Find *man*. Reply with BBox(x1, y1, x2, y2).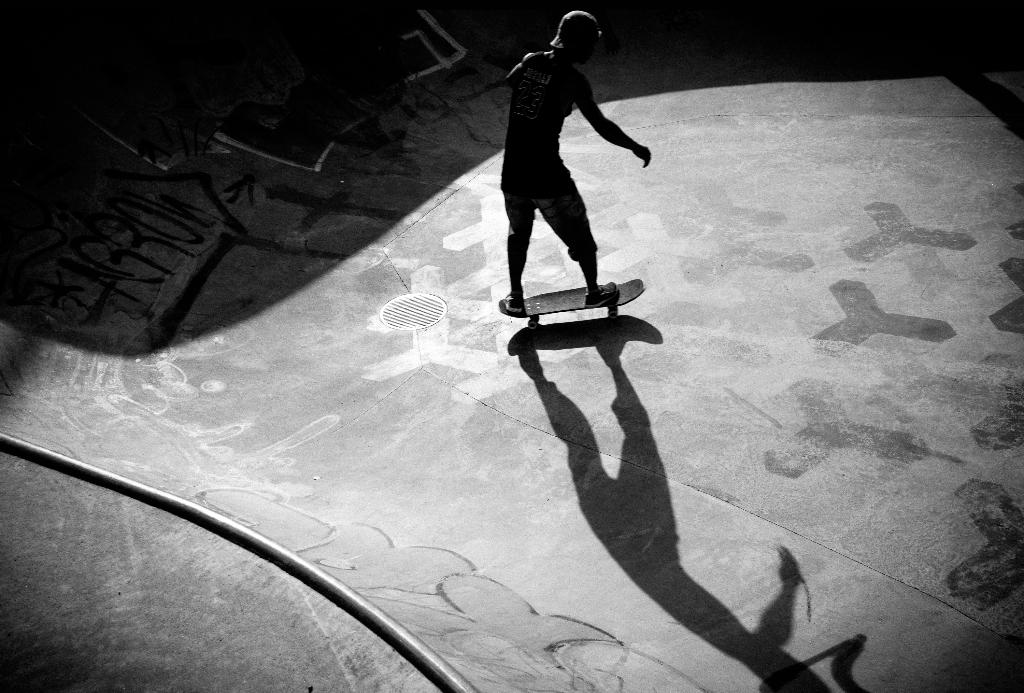
BBox(496, 6, 666, 386).
